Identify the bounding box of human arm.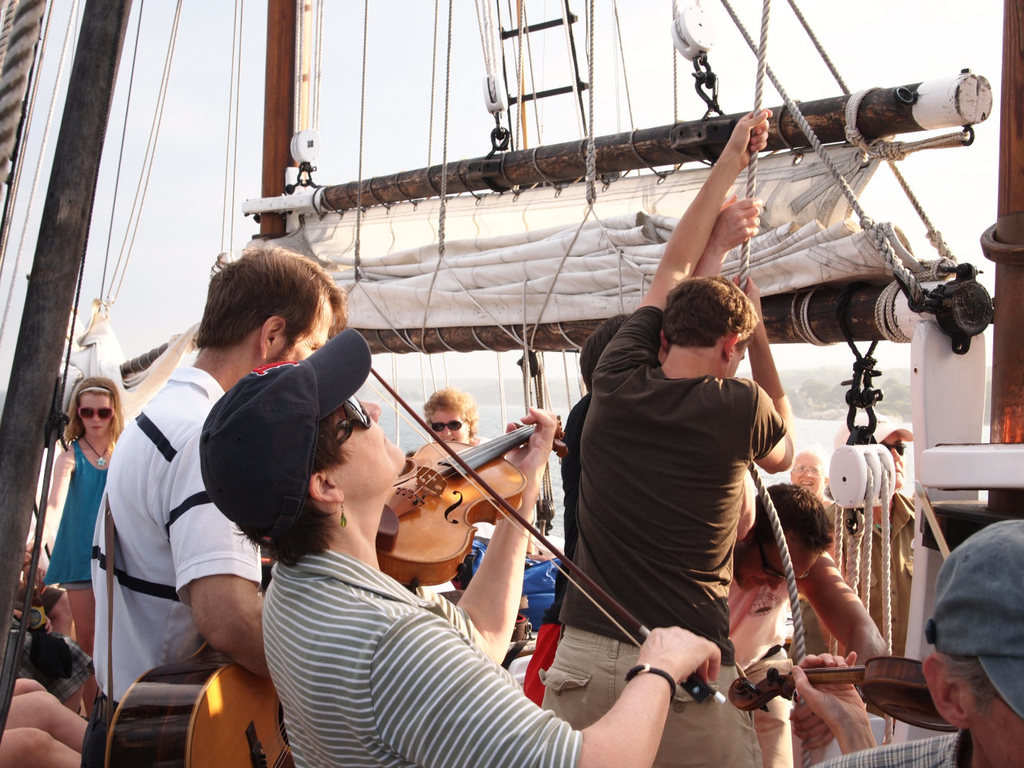
{"x1": 370, "y1": 607, "x2": 720, "y2": 767}.
